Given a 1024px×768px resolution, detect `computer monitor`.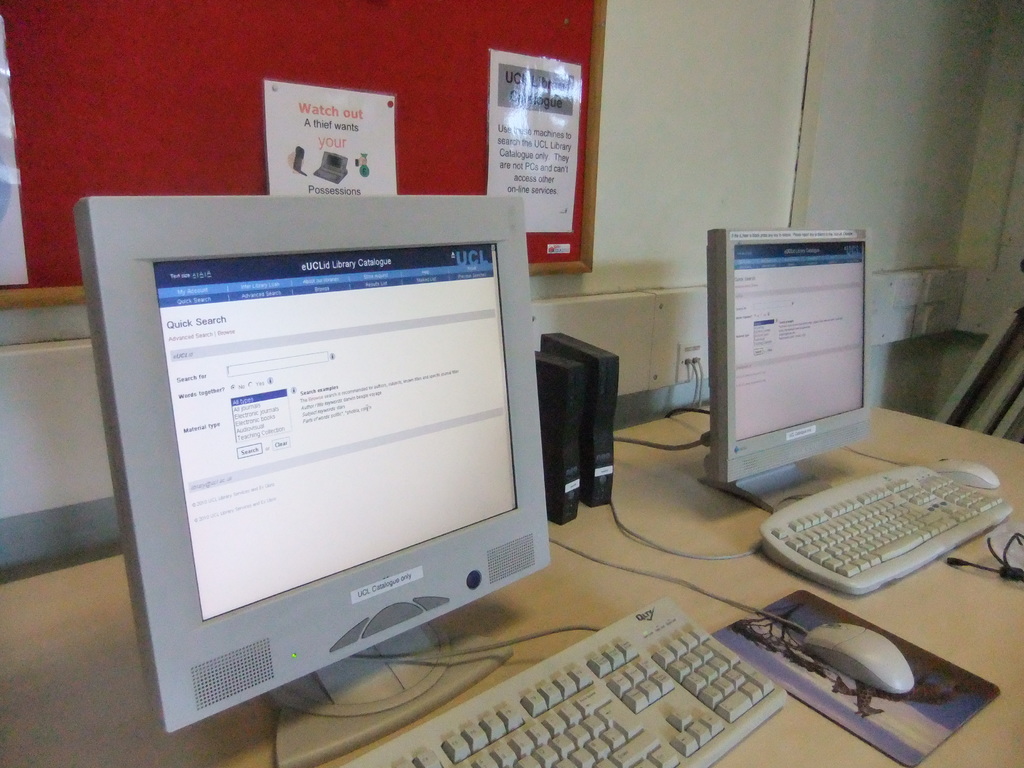
706:228:878:509.
